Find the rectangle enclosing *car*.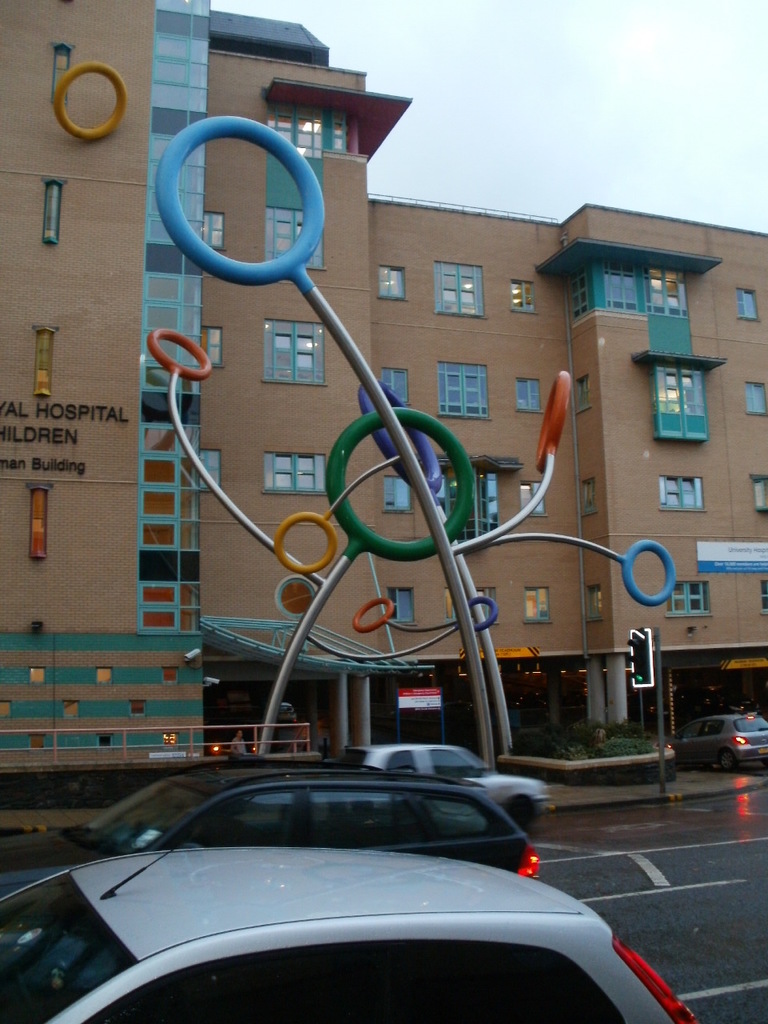
box(0, 848, 701, 1023).
